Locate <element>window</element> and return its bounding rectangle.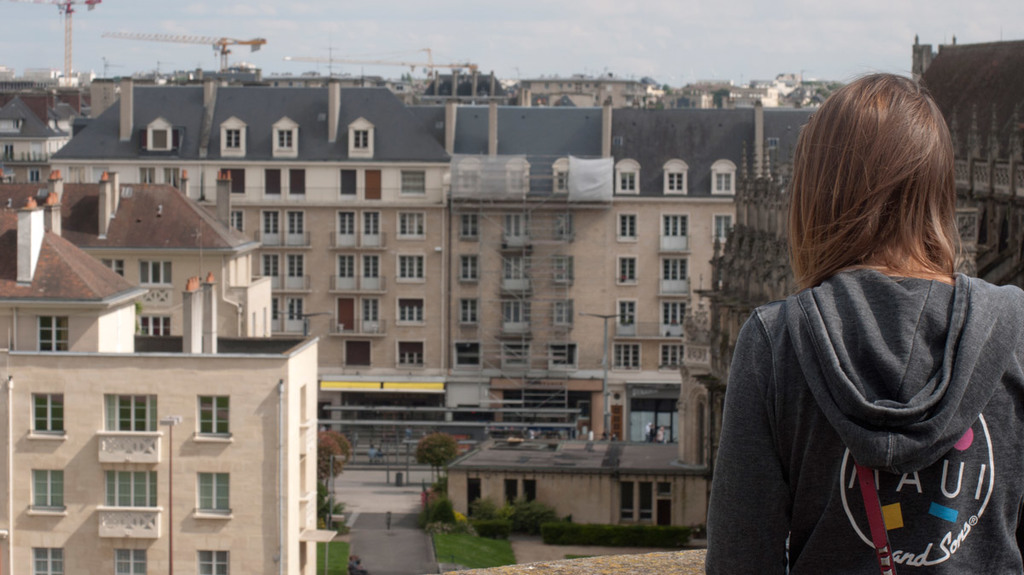
(138,262,174,284).
